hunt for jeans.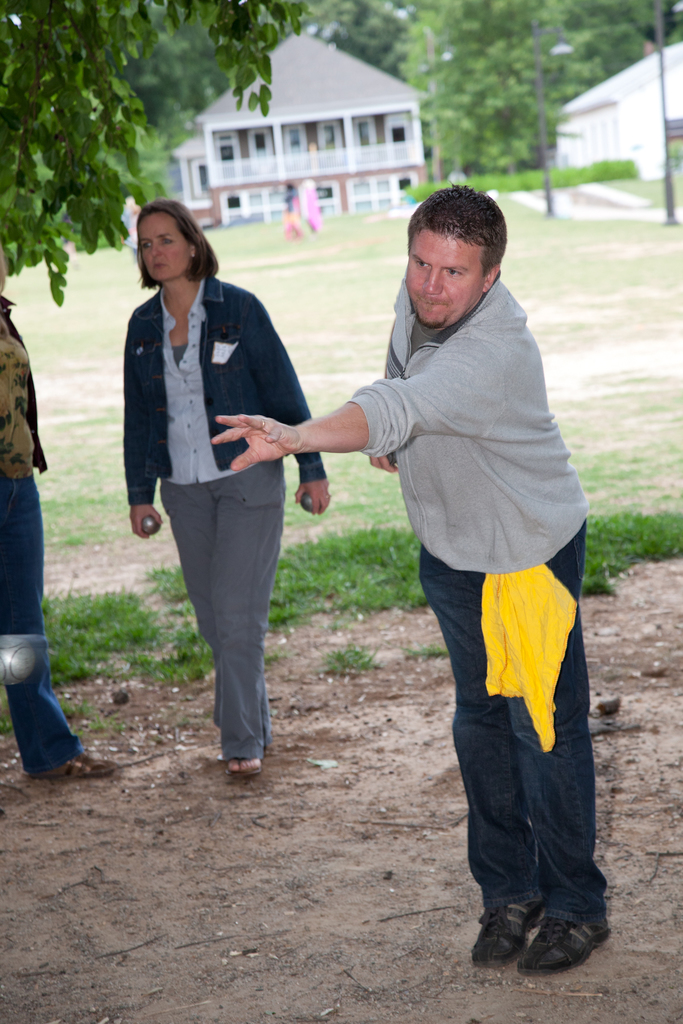
Hunted down at box(424, 514, 611, 922).
